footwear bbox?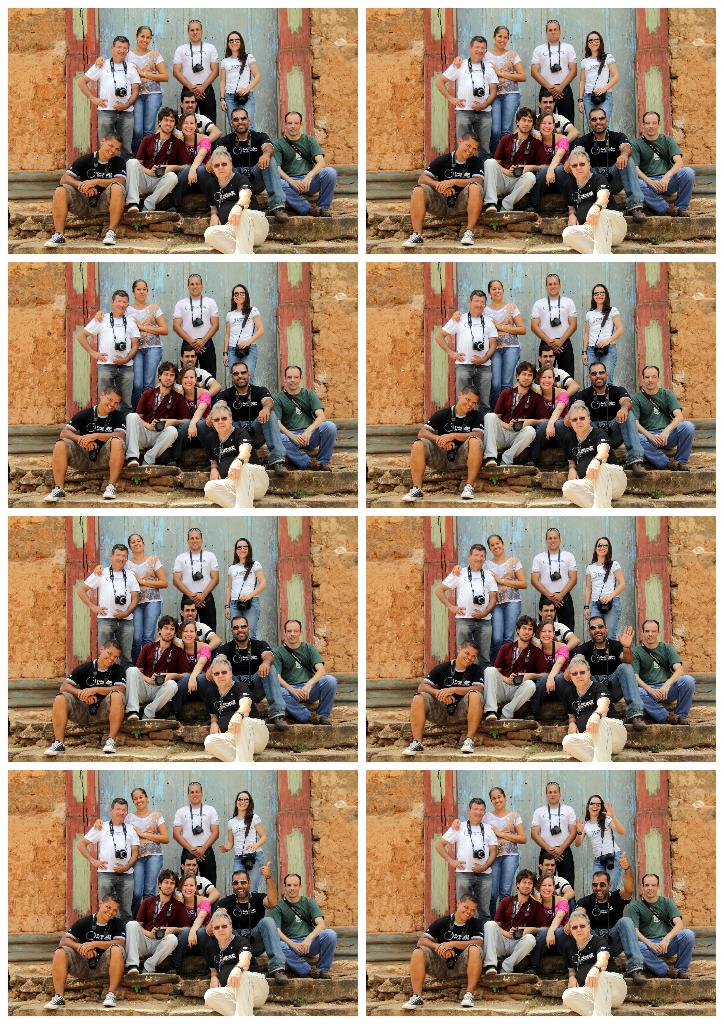
124, 712, 140, 724
